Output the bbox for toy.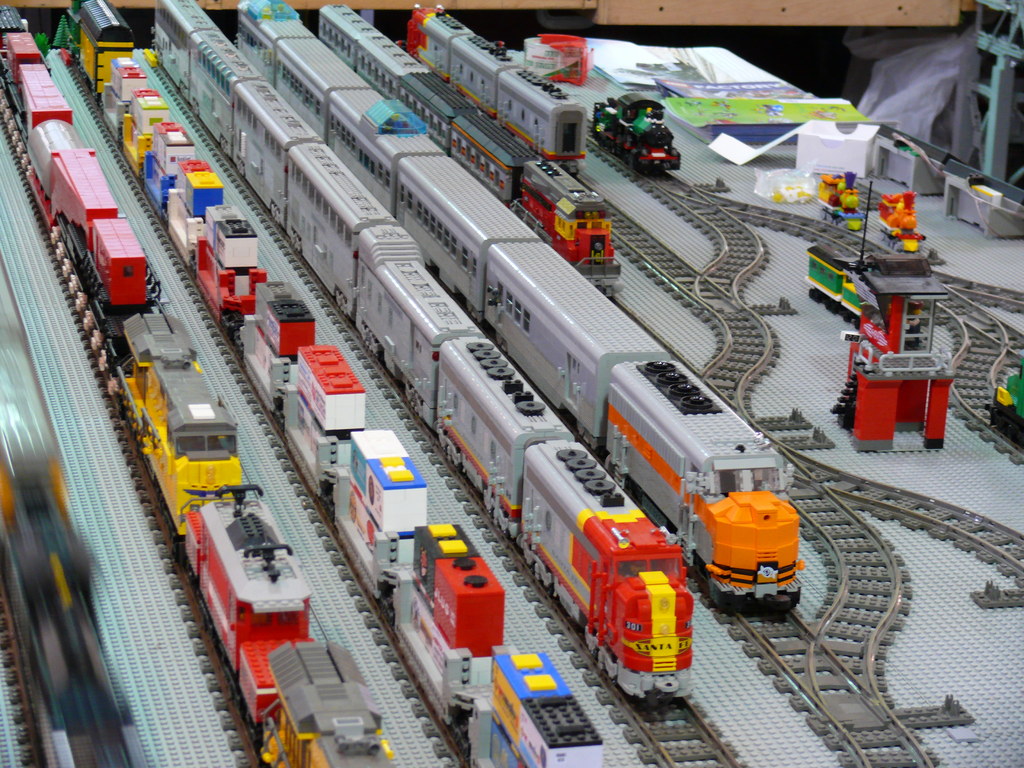
[x1=803, y1=233, x2=860, y2=318].
